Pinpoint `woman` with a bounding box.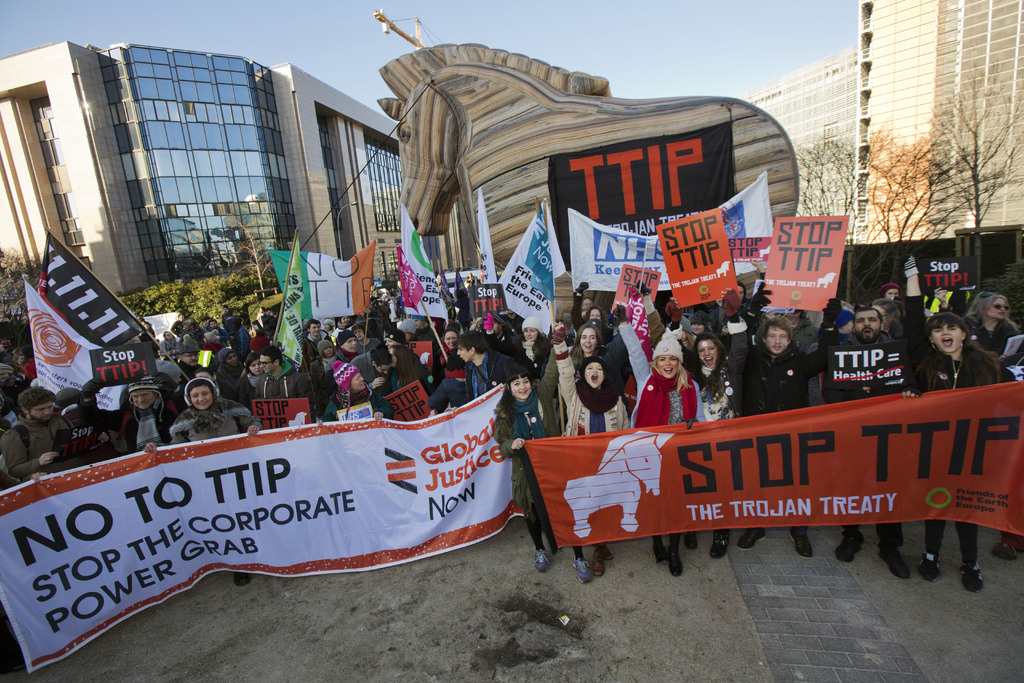
[x1=513, y1=317, x2=554, y2=371].
